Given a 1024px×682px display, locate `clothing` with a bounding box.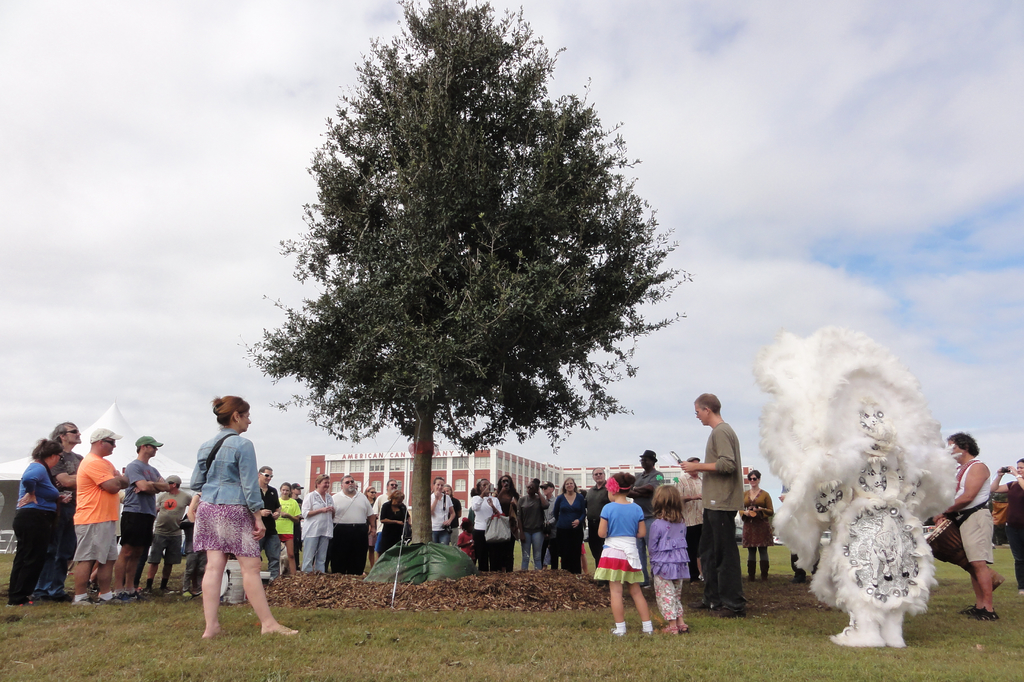
Located: 950/461/996/568.
